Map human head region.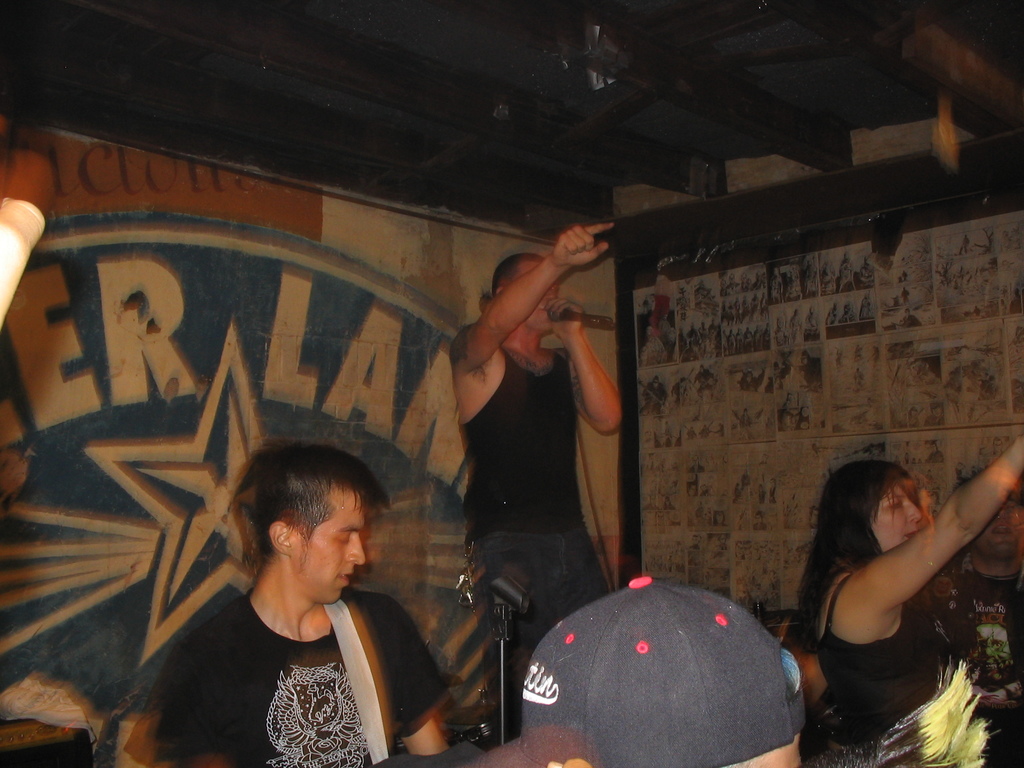
Mapped to (816,458,928,547).
